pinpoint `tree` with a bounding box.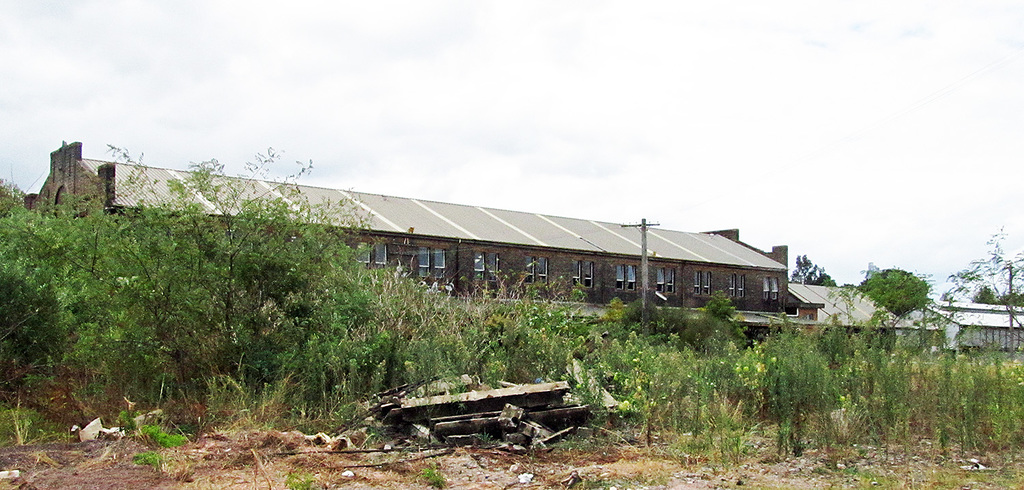
locate(844, 266, 937, 319).
